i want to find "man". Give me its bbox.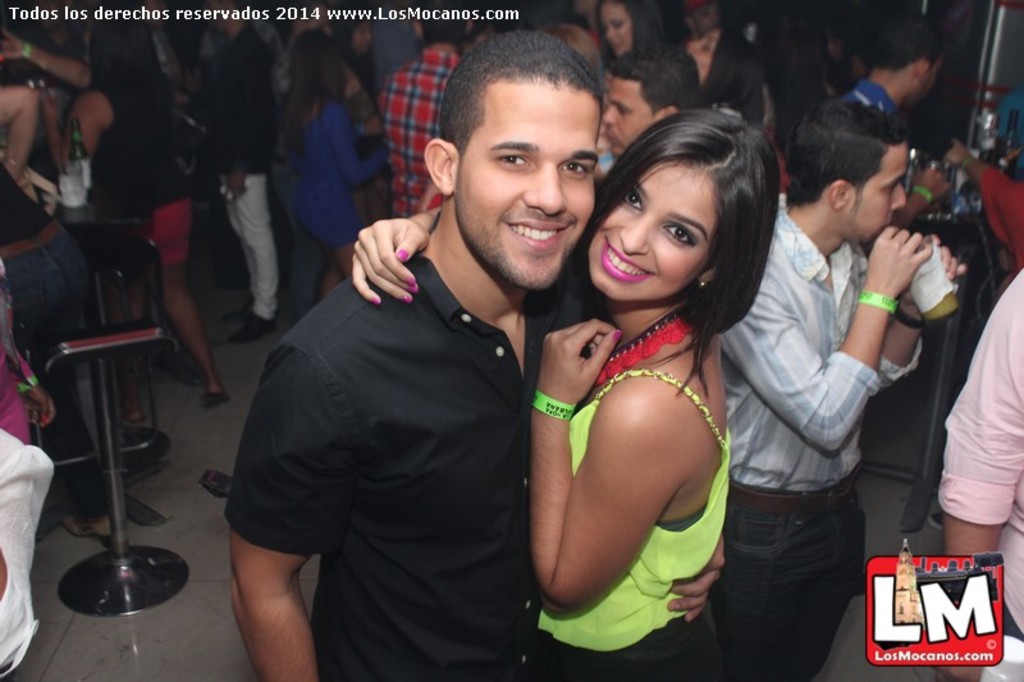
850/9/951/229.
